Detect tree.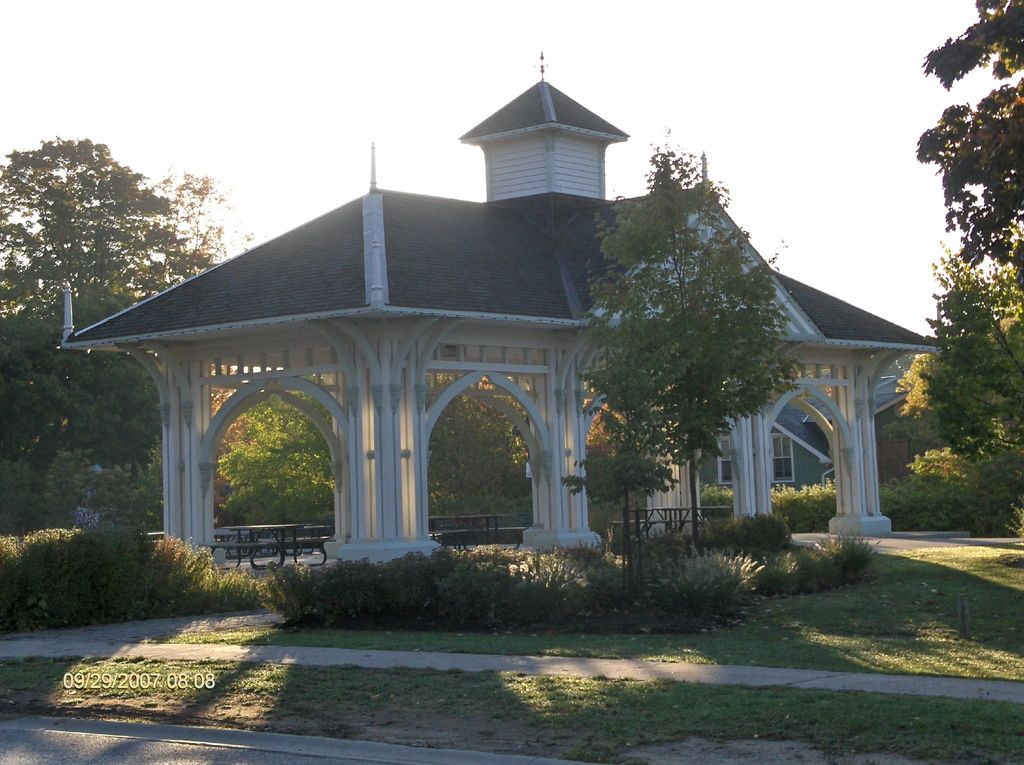
Detected at {"left": 0, "top": 129, "right": 209, "bottom": 467}.
